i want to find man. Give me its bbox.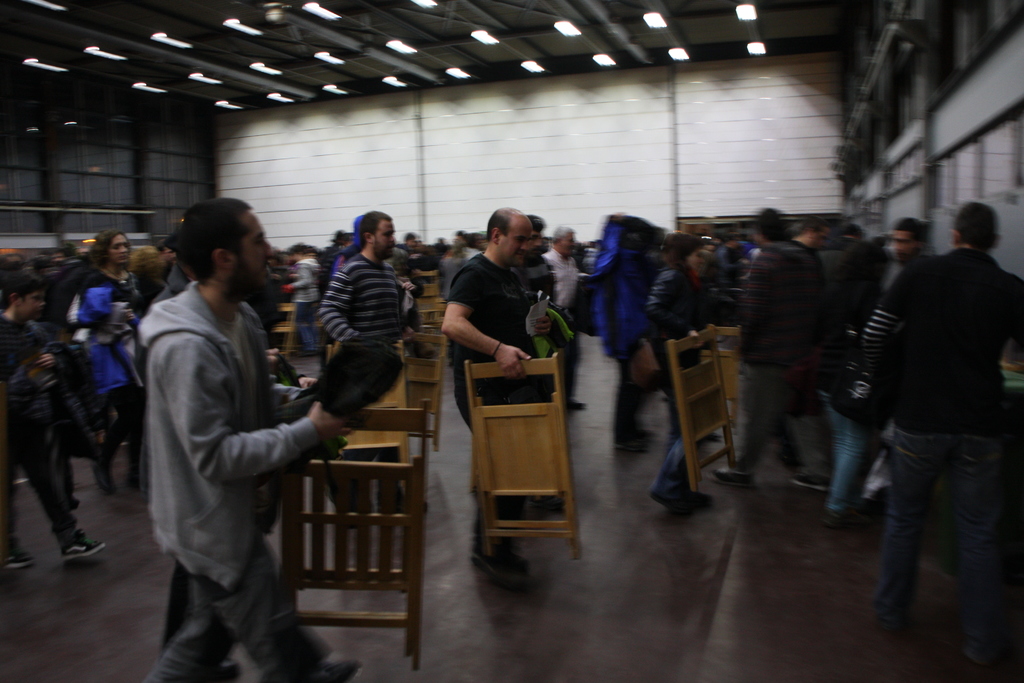
860/202/1023/667.
